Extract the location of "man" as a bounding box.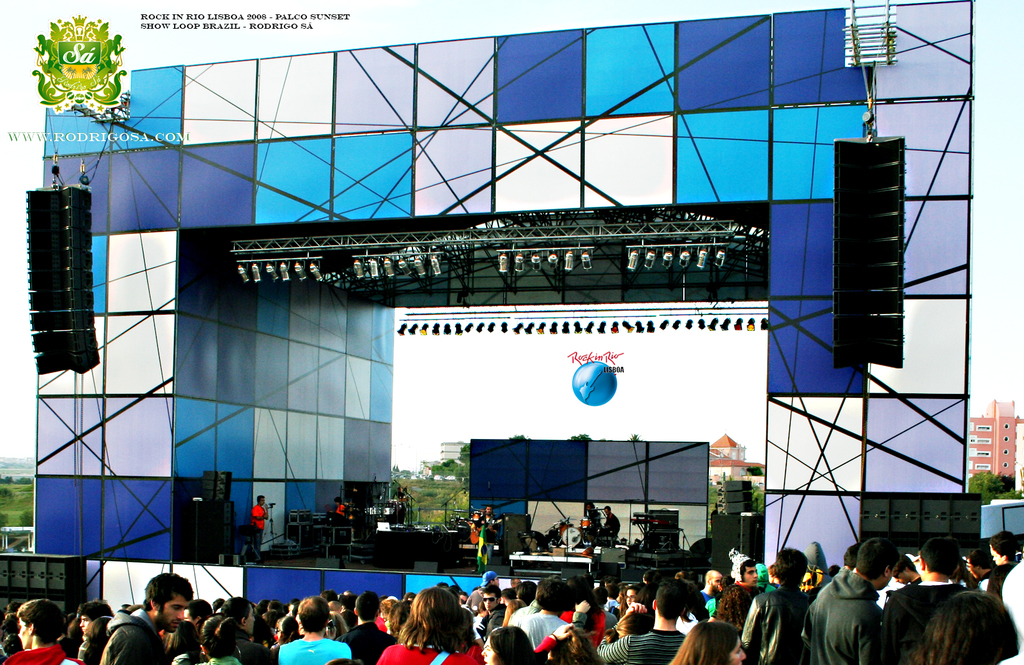
799, 548, 905, 662.
